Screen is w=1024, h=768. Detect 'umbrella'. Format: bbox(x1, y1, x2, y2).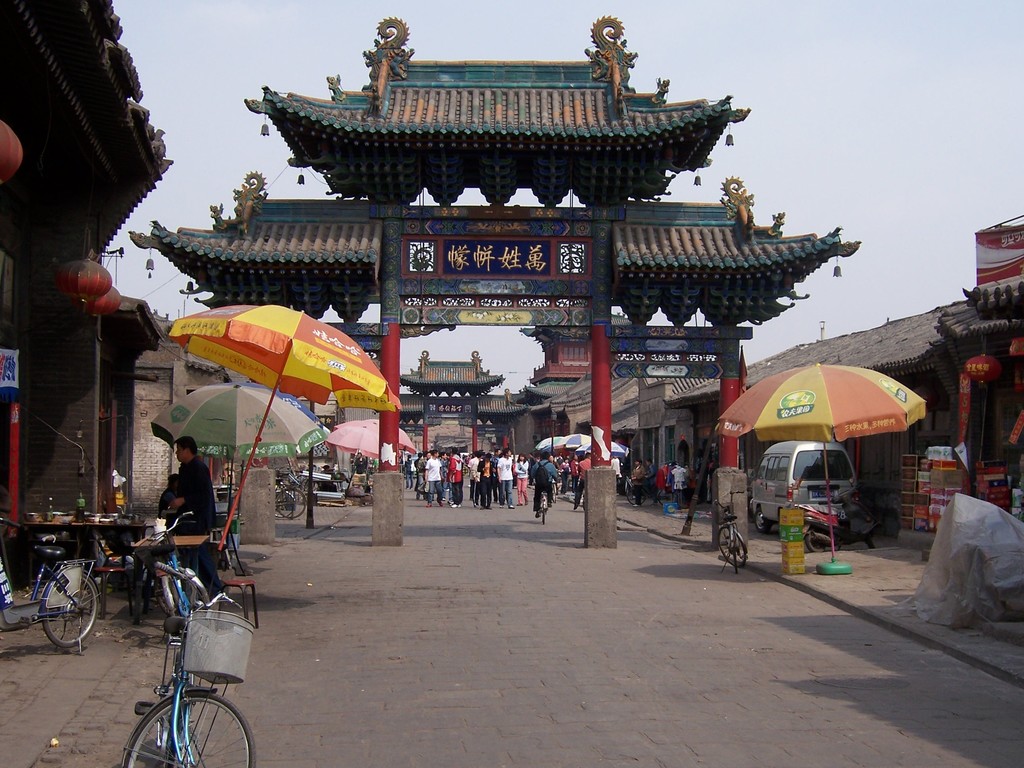
bbox(537, 435, 562, 452).
